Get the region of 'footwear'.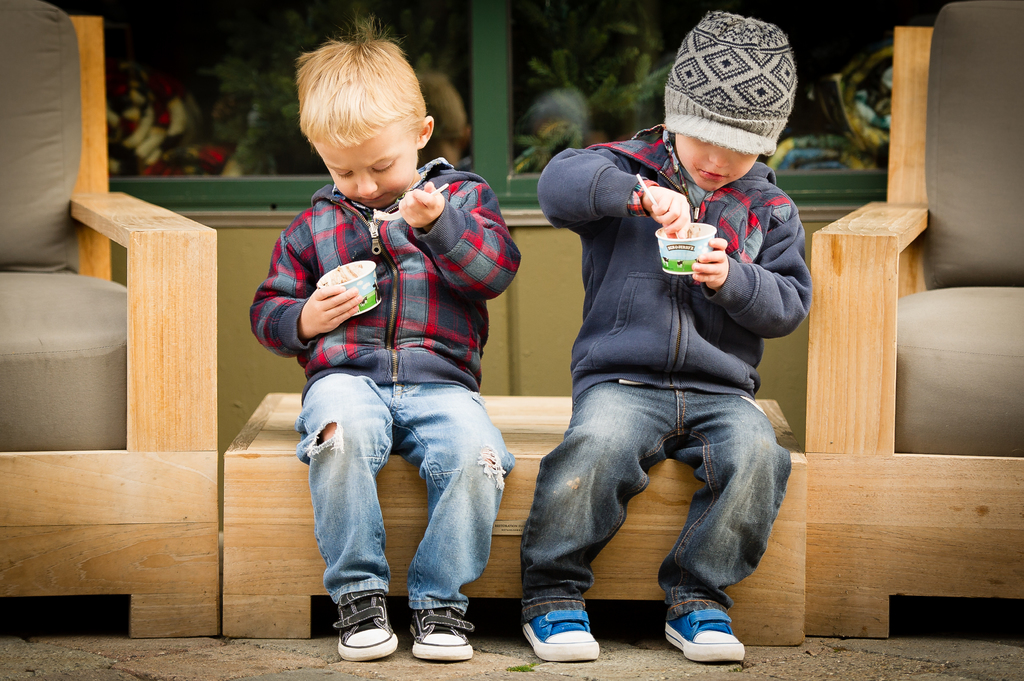
[x1=510, y1=587, x2=609, y2=675].
